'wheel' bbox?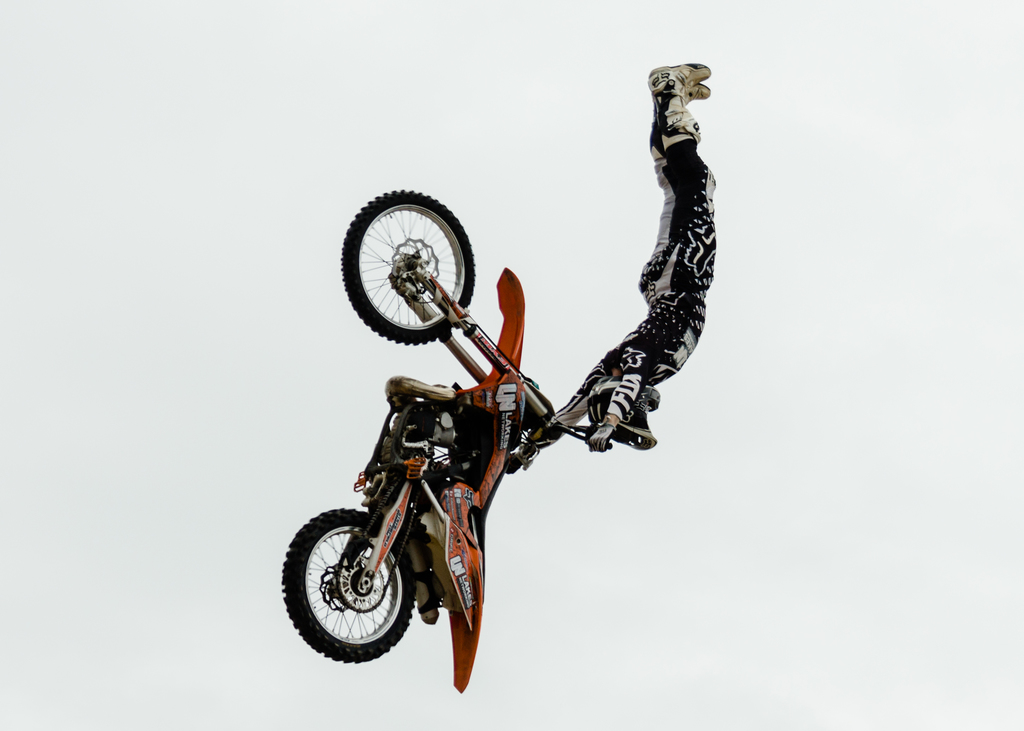
<region>281, 507, 415, 662</region>
